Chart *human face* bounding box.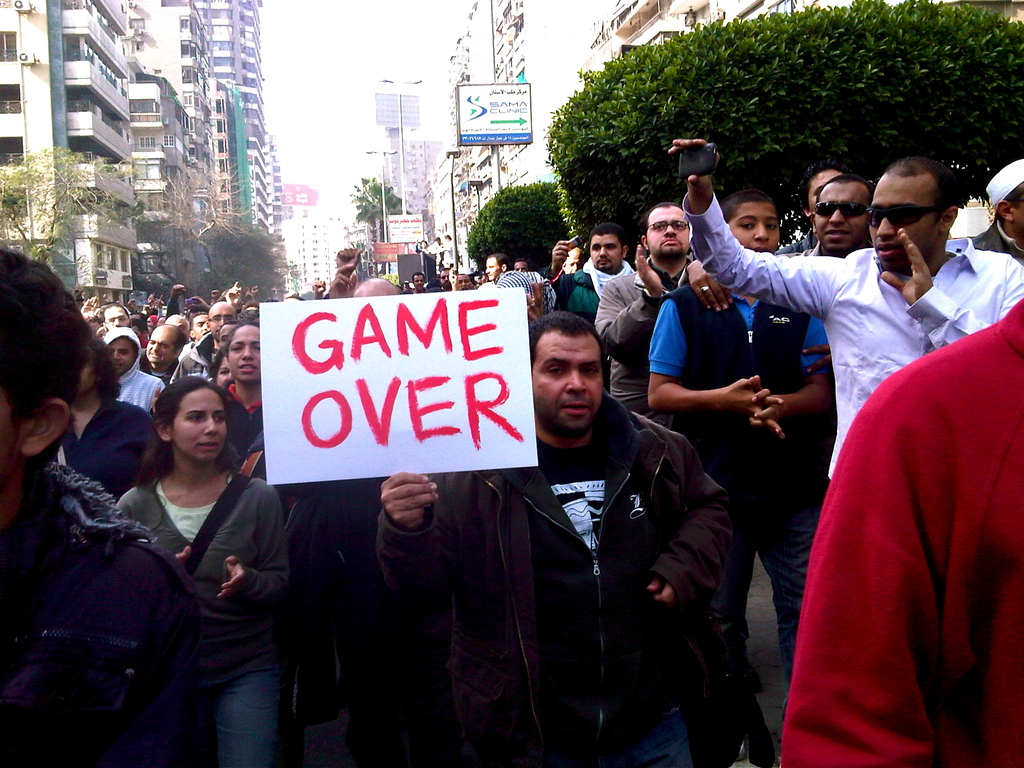
Charted: [x1=413, y1=273, x2=424, y2=291].
